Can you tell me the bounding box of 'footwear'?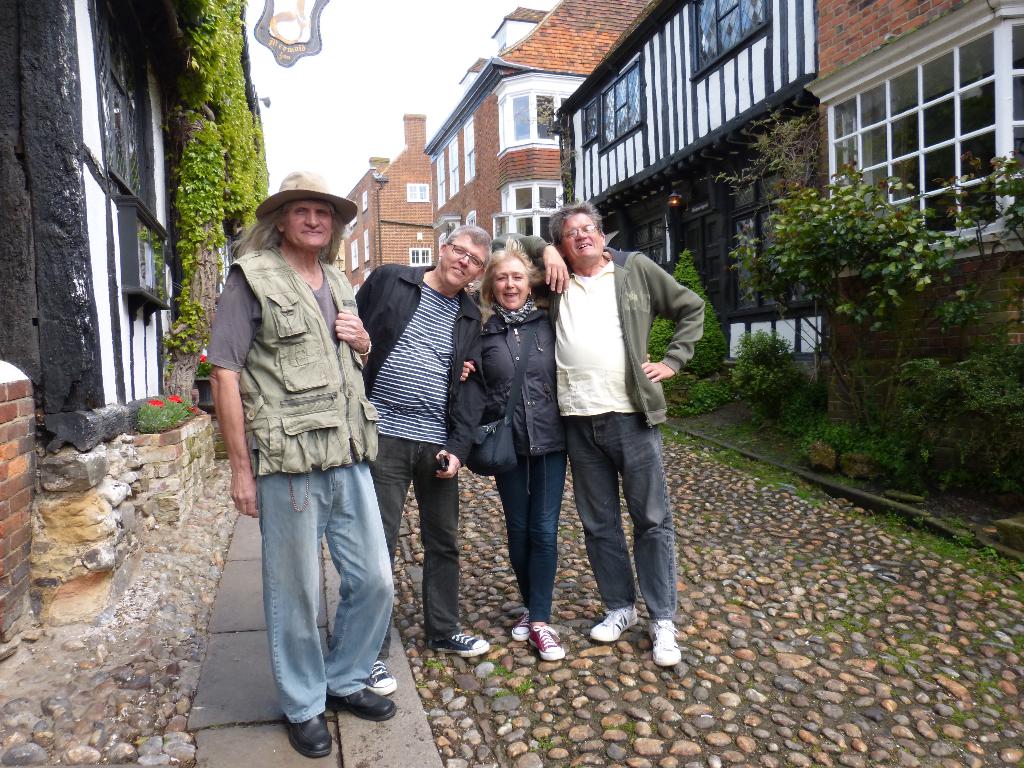
select_region(282, 709, 335, 762).
